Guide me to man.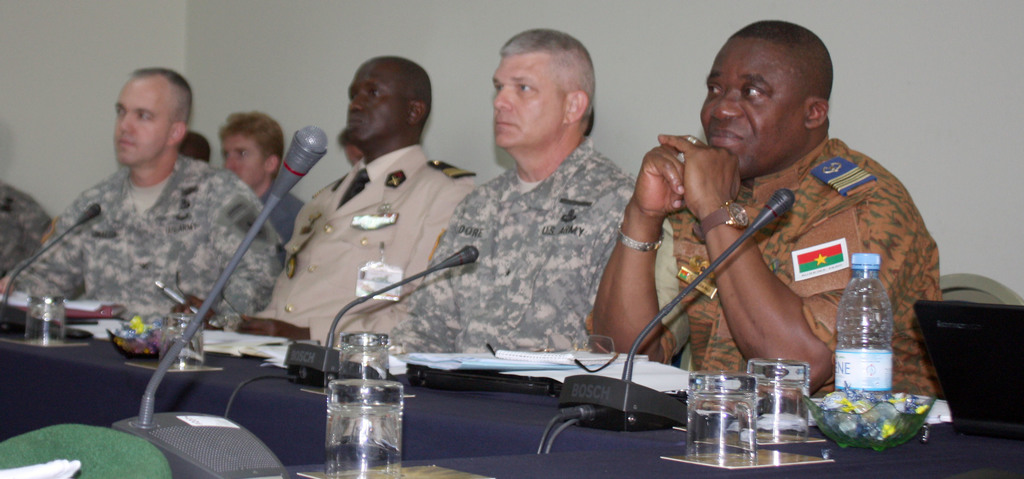
Guidance: pyautogui.locateOnScreen(215, 111, 308, 250).
